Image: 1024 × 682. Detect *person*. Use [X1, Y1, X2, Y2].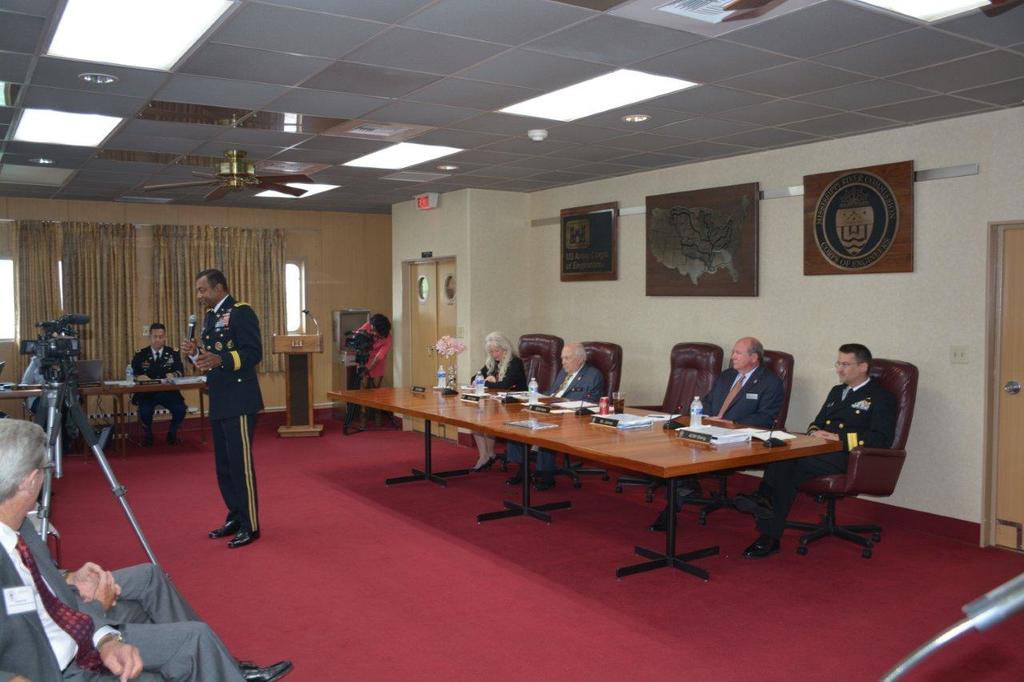
[506, 342, 604, 490].
